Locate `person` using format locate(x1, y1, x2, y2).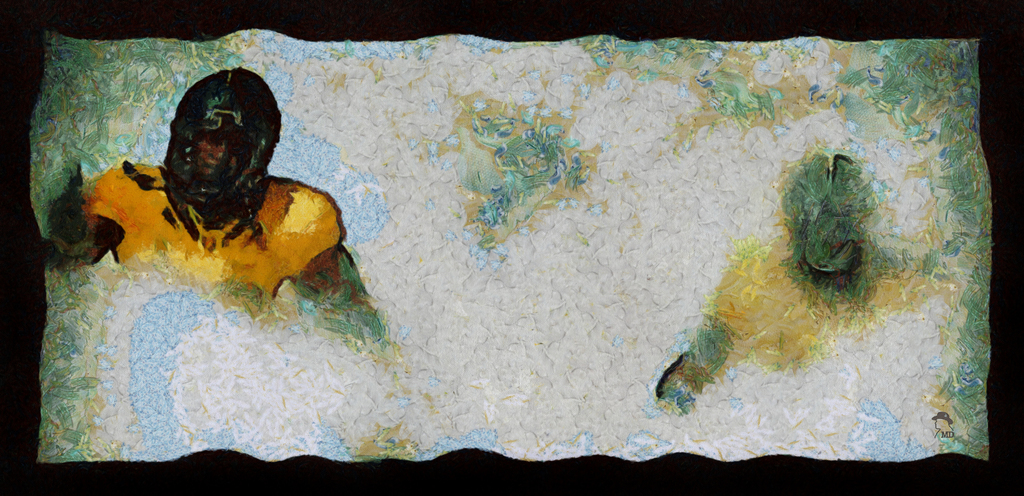
locate(650, 159, 957, 431).
